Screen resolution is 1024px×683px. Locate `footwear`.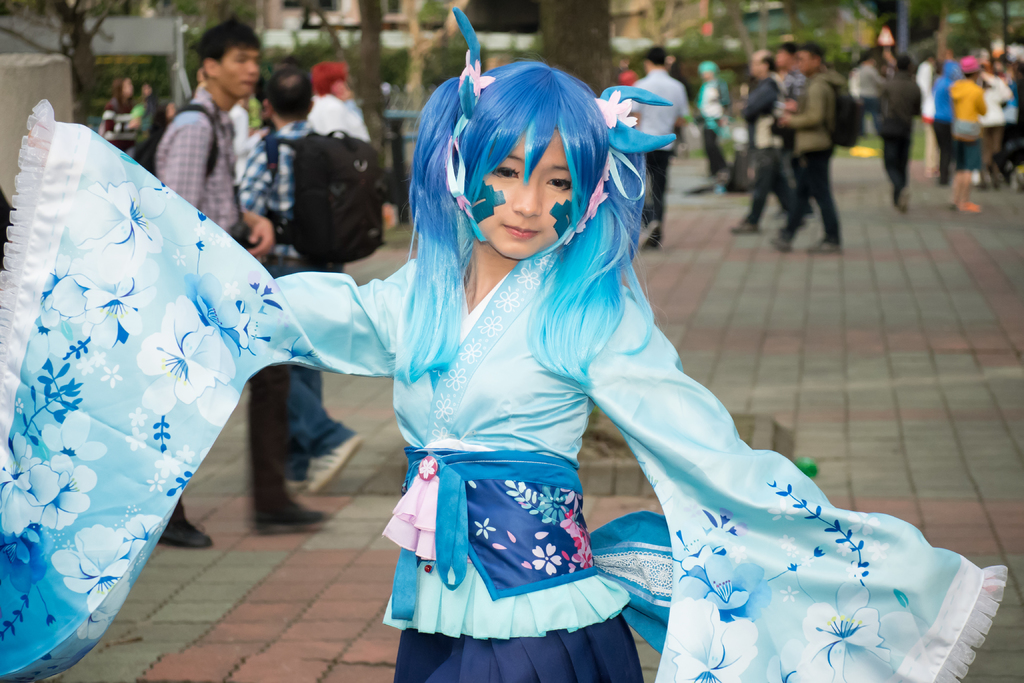
bbox=[728, 220, 760, 234].
